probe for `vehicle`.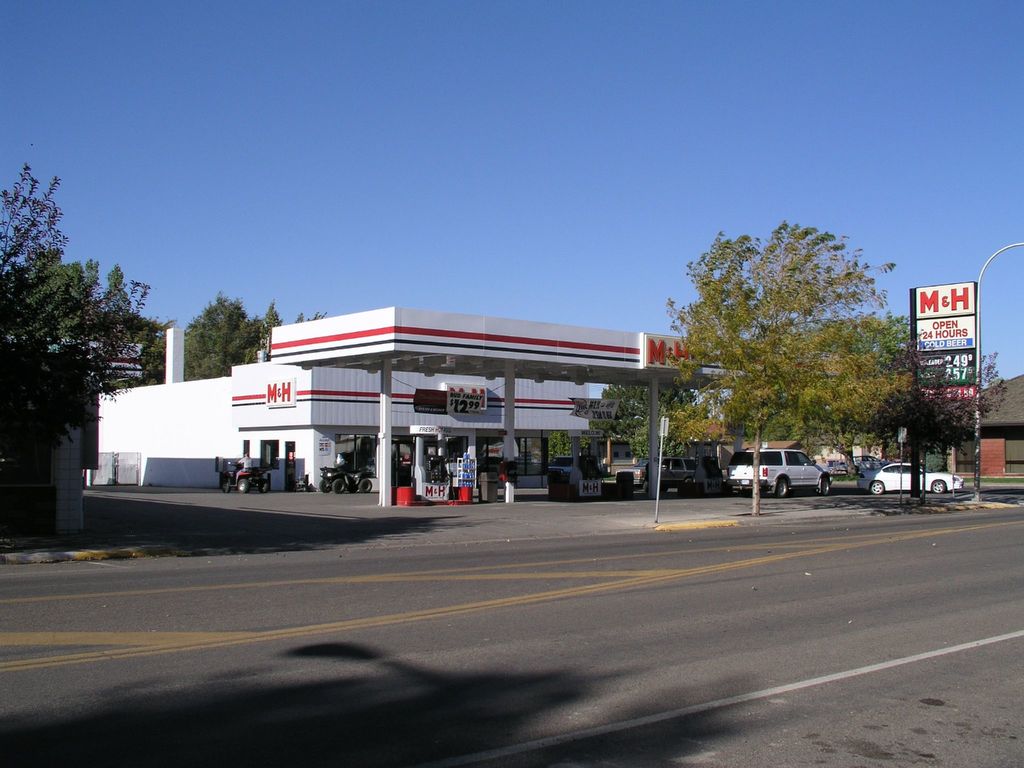
Probe result: 721, 449, 826, 509.
